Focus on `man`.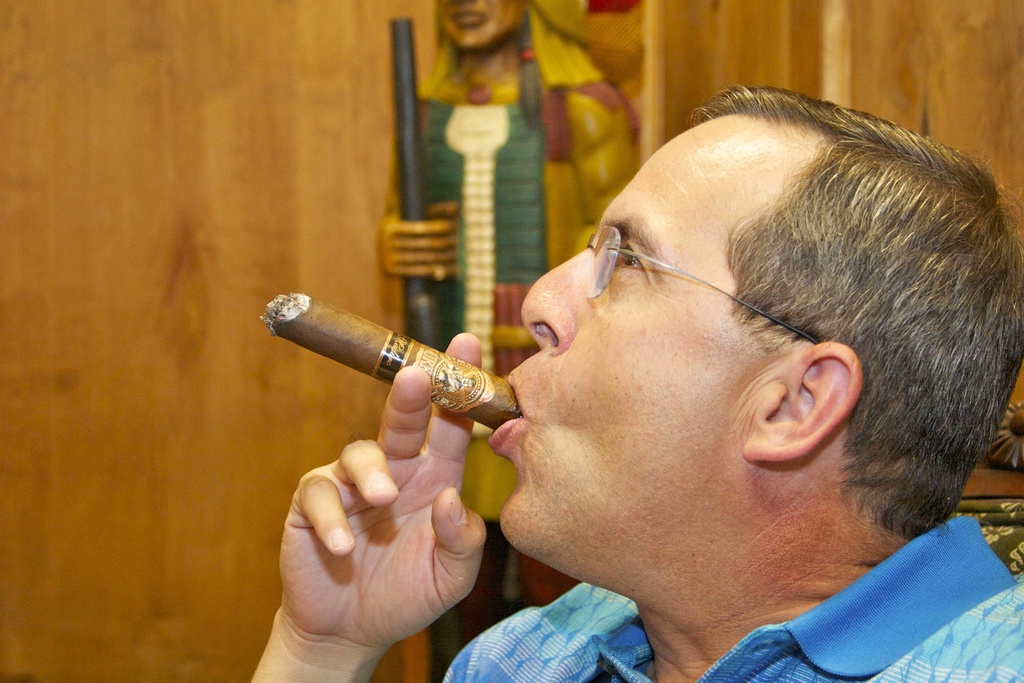
Focused at 253/90/1023/682.
